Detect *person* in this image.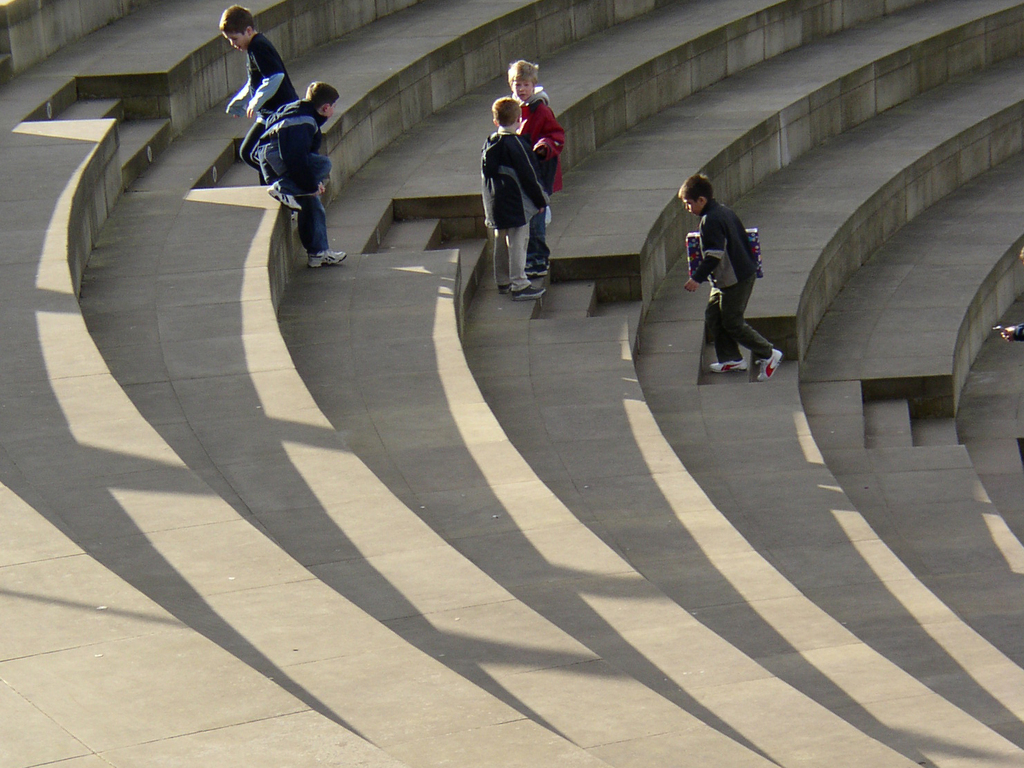
Detection: <box>480,97,545,301</box>.
